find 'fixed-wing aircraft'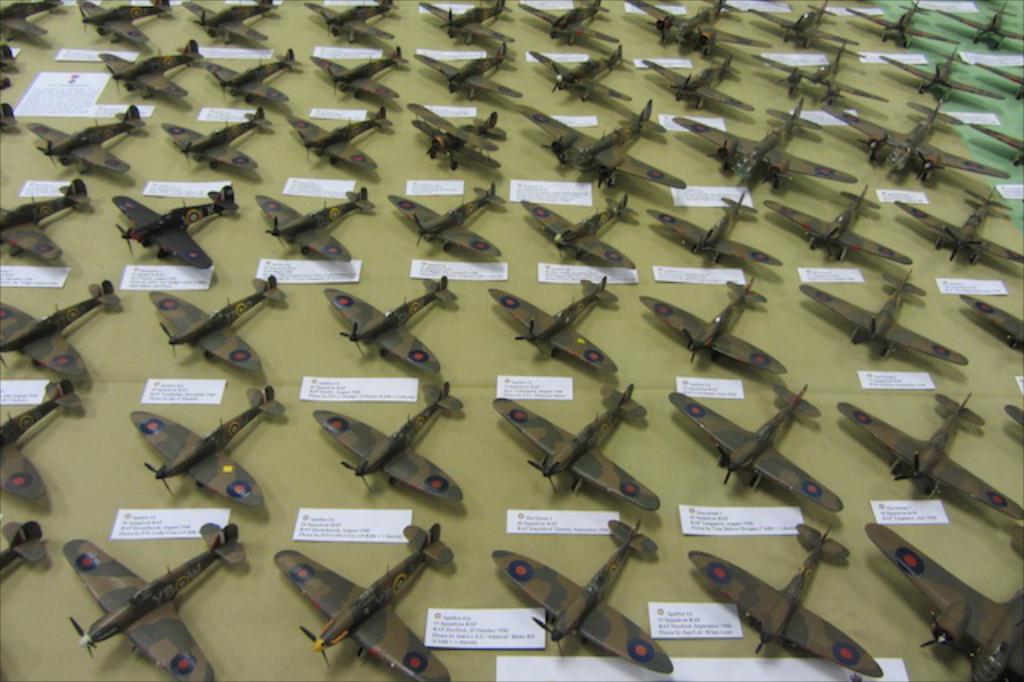
[184, 0, 277, 50]
